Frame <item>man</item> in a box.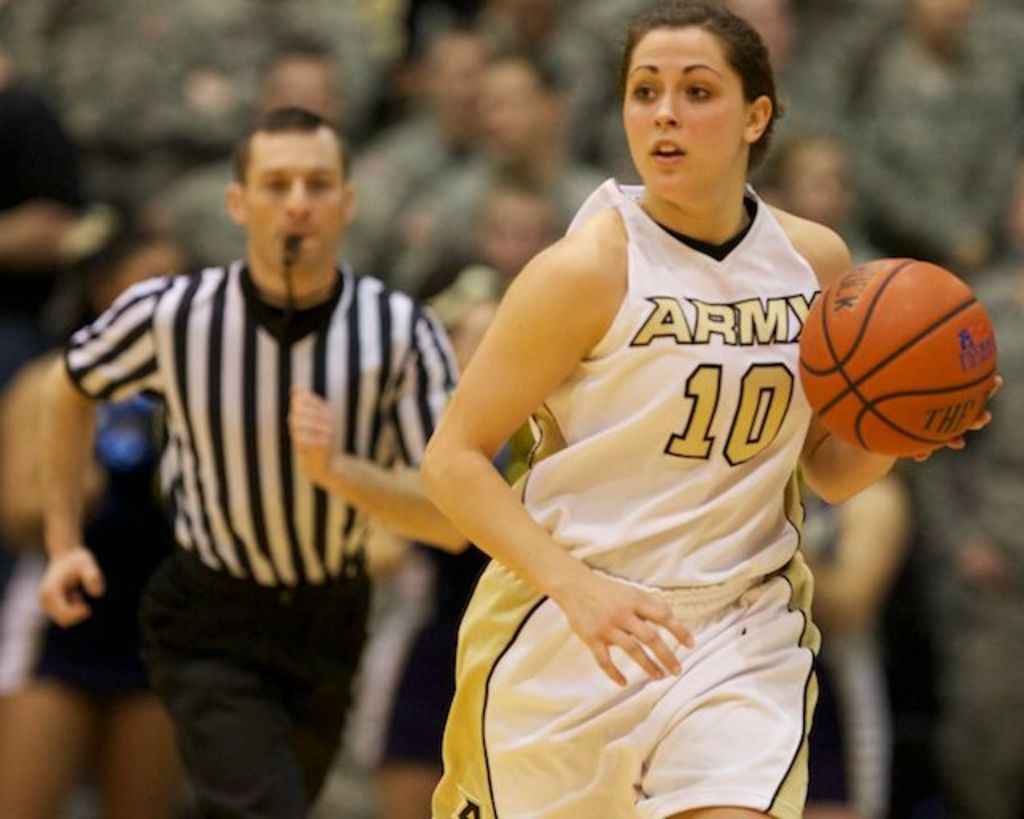
48:96:488:813.
